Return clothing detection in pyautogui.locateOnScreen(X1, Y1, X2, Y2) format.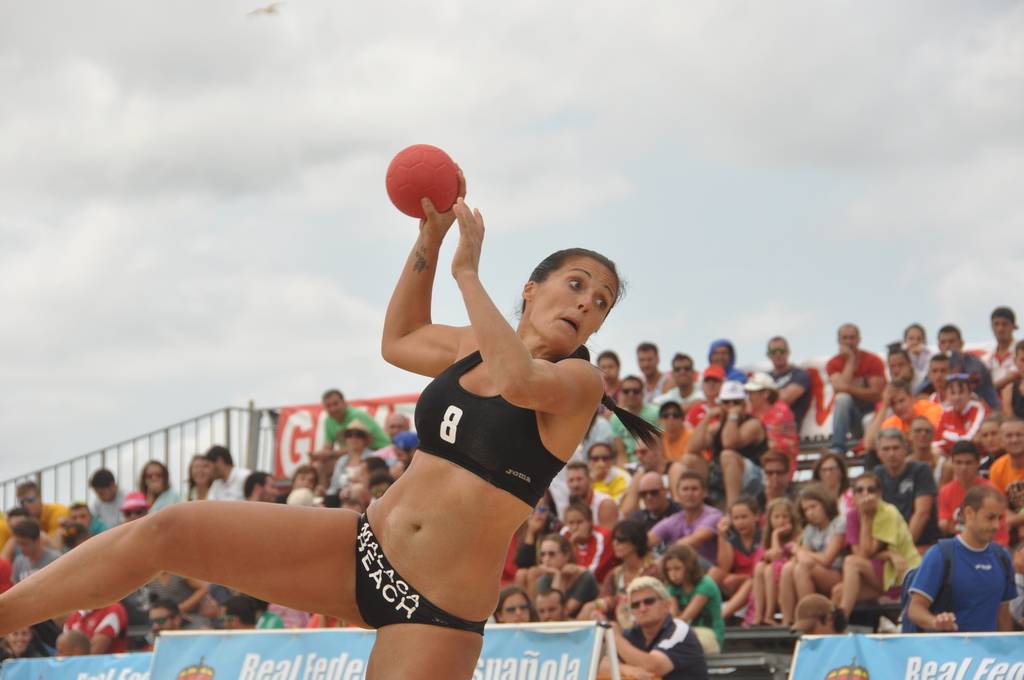
pyautogui.locateOnScreen(250, 609, 277, 629).
